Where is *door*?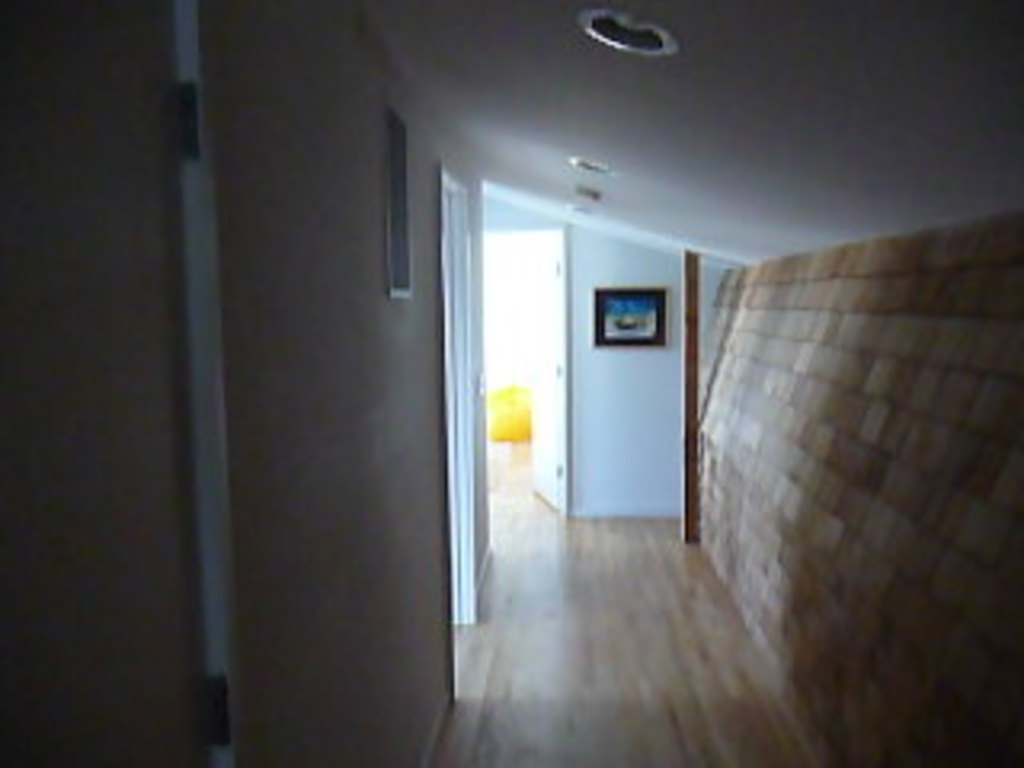
bbox=[515, 221, 573, 512].
